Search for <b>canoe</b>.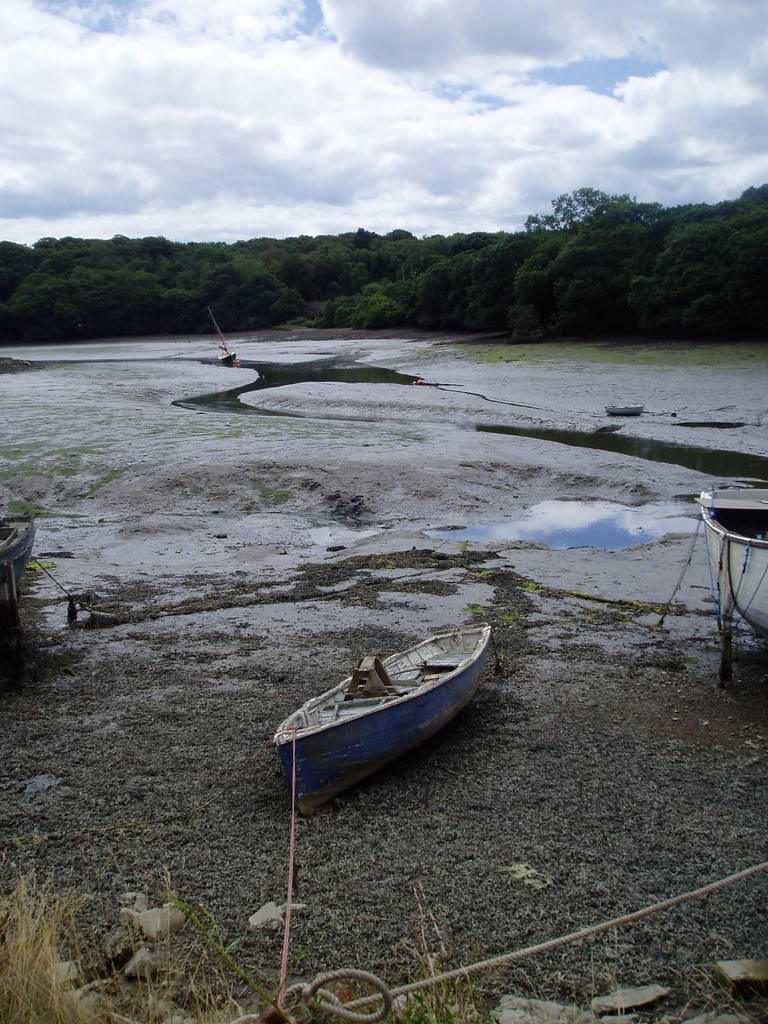
Found at <box>698,497,767,631</box>.
